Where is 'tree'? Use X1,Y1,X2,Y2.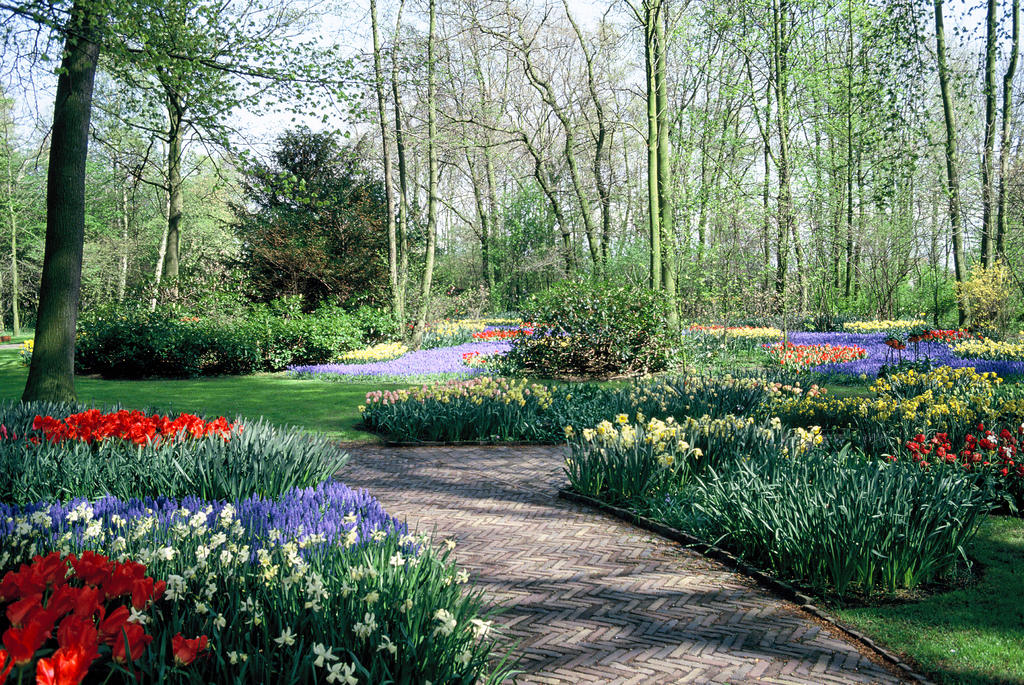
214,118,394,353.
